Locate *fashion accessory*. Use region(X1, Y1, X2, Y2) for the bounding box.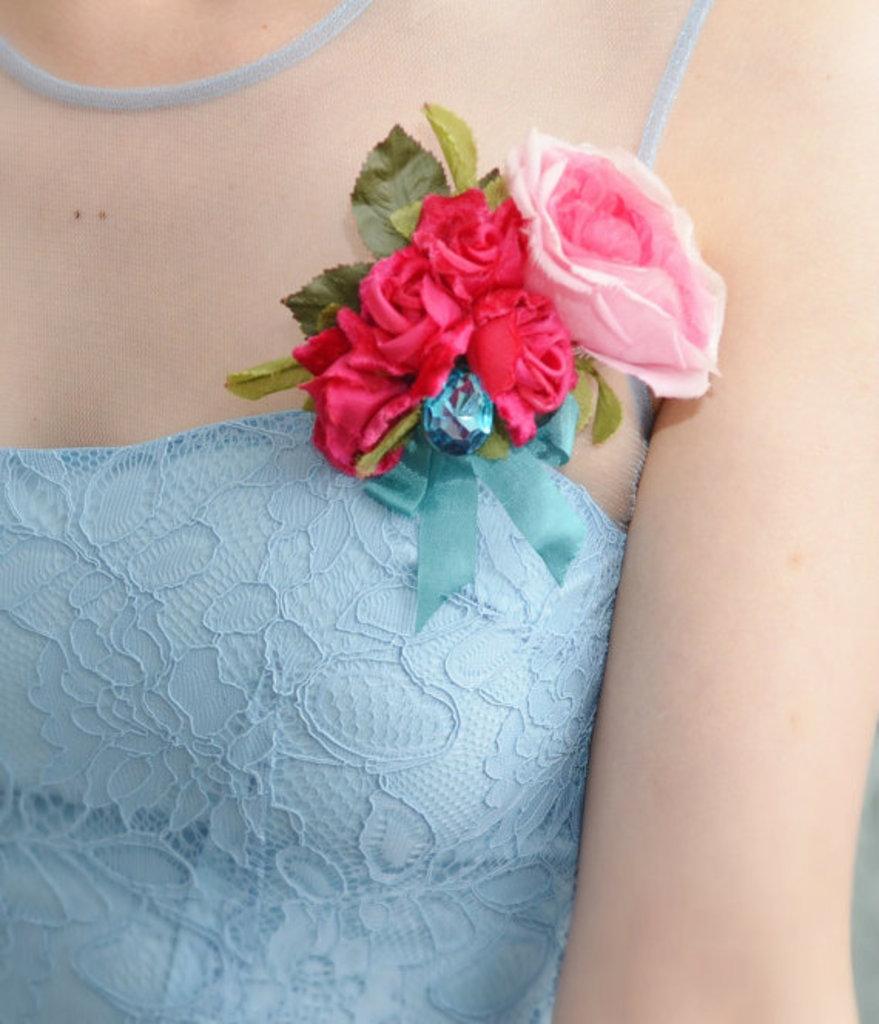
region(217, 106, 720, 635).
